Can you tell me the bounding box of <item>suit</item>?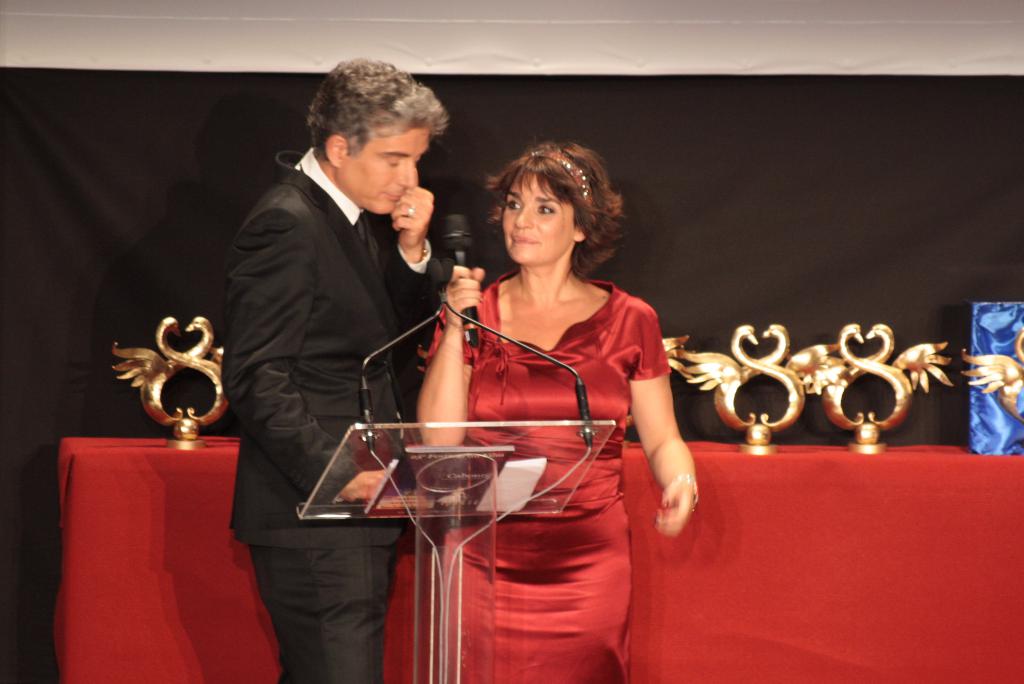
242:131:478:642.
